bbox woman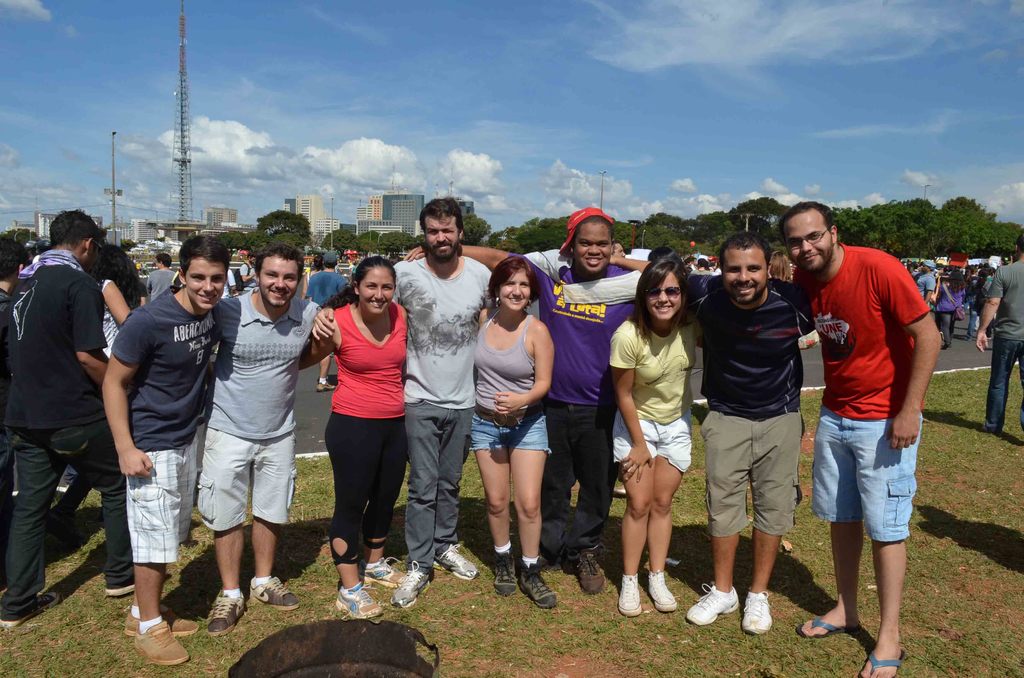
select_region(934, 257, 973, 350)
